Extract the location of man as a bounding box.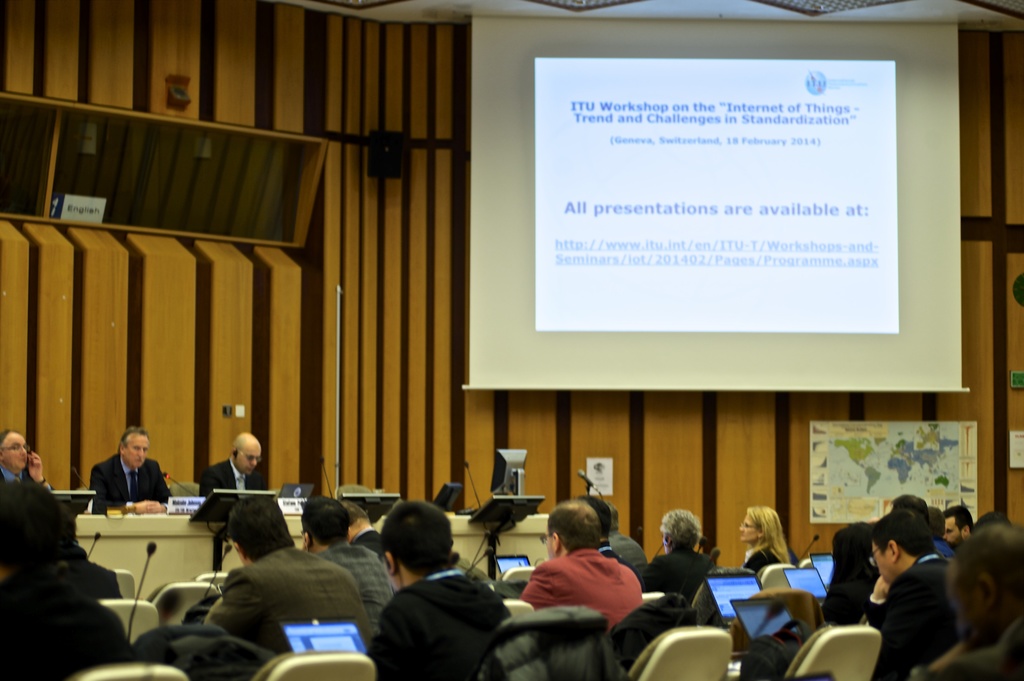
region(940, 506, 976, 552).
